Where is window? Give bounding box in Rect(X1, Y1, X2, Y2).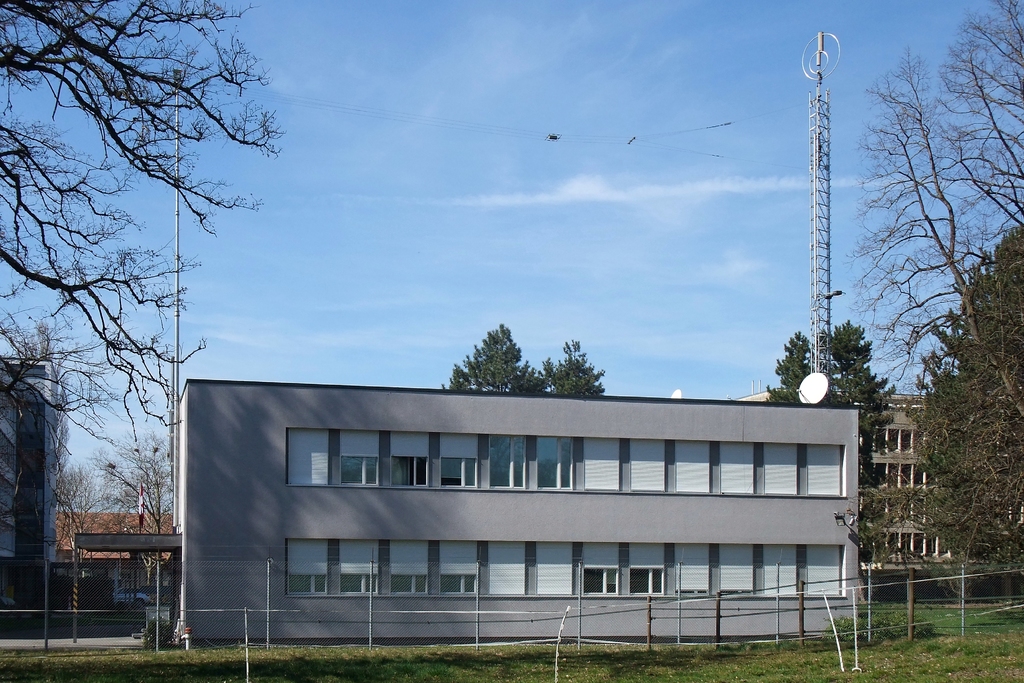
Rect(342, 574, 380, 597).
